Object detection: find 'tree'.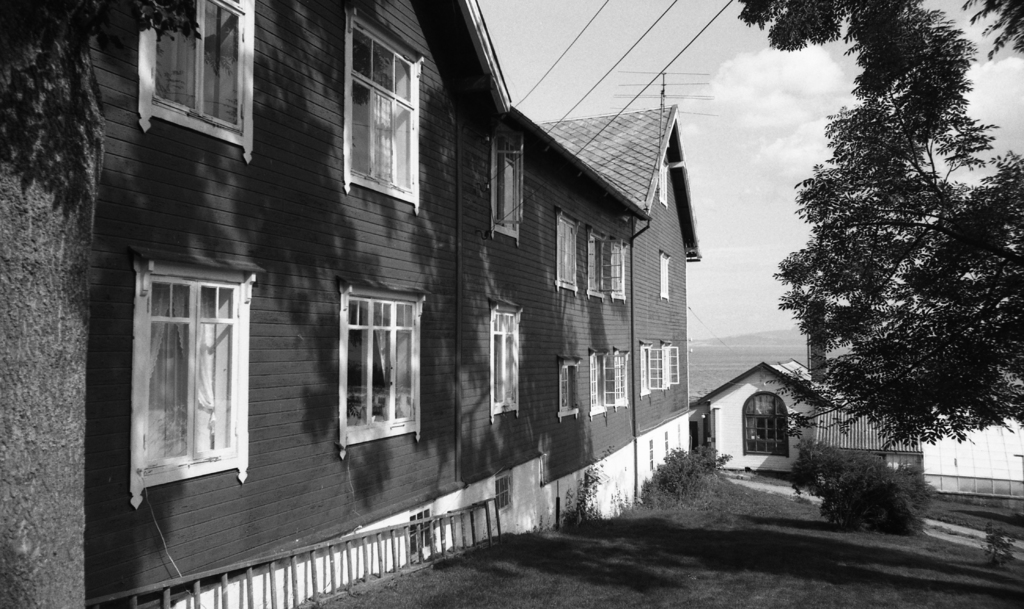
(770,81,1023,455).
